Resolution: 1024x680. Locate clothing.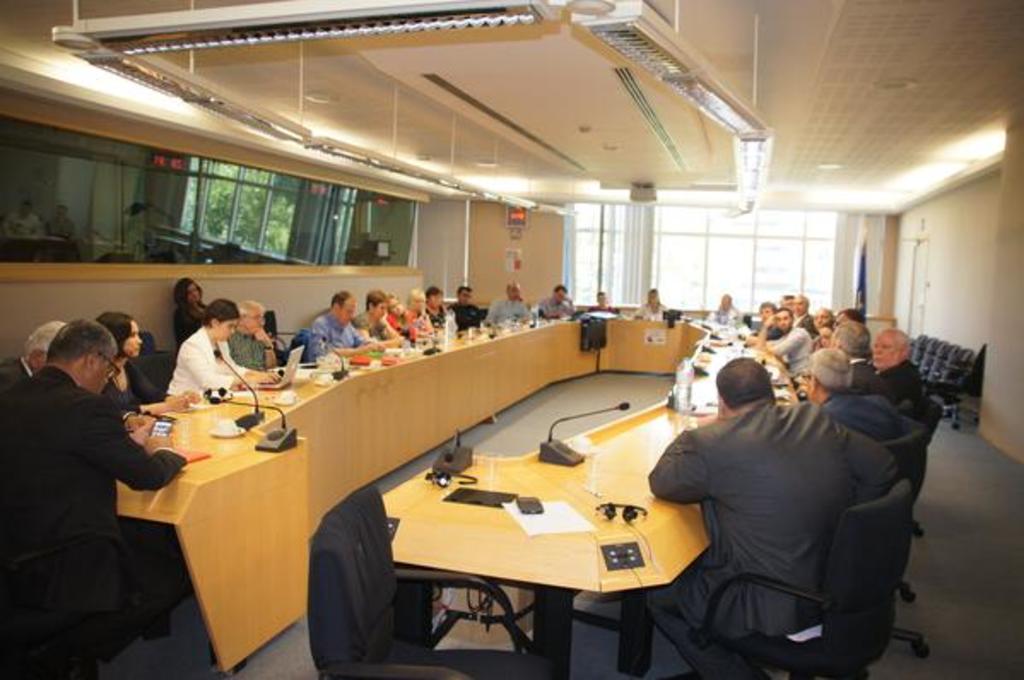
711/306/735/319.
